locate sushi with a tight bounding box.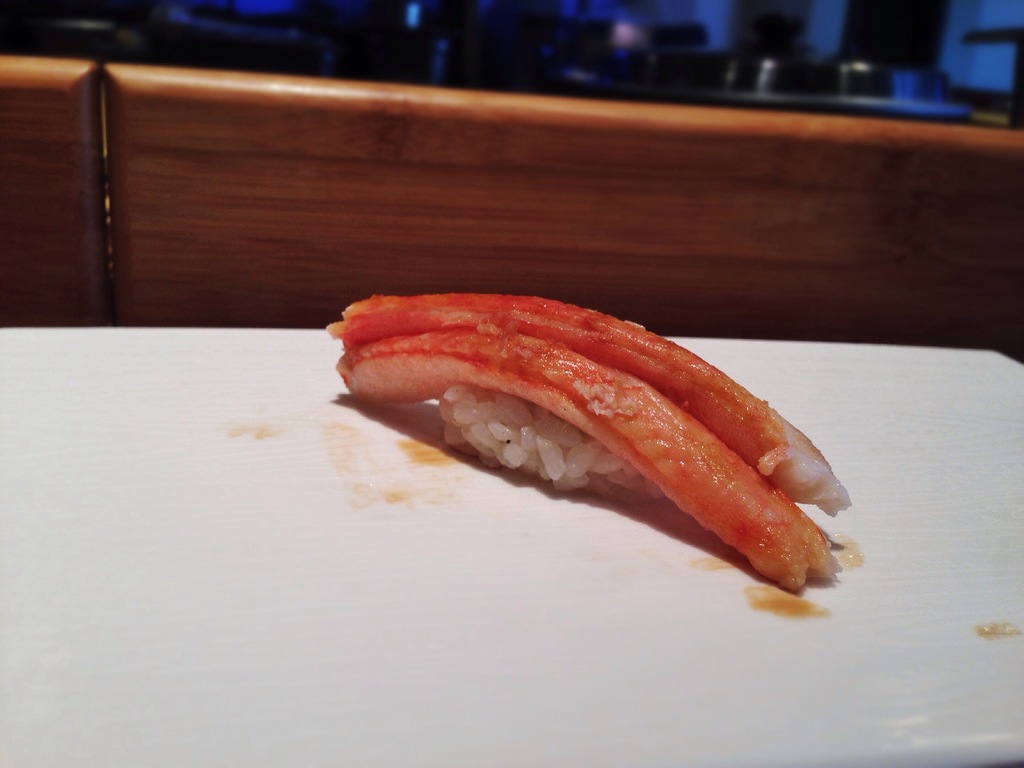
Rect(333, 287, 850, 594).
